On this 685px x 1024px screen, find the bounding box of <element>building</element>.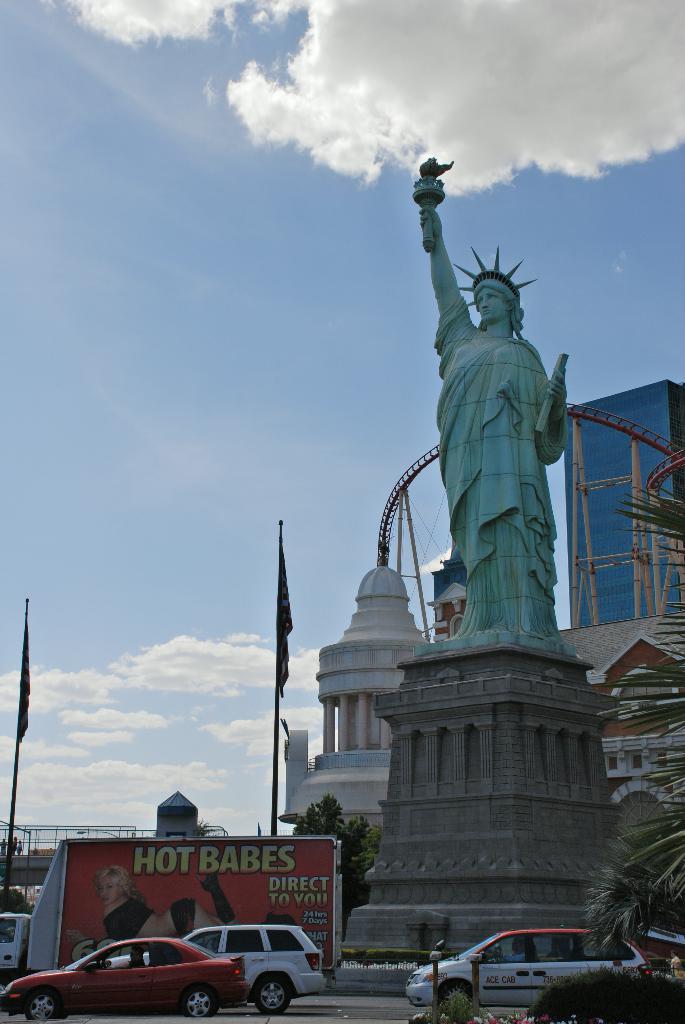
Bounding box: 283,559,682,895.
